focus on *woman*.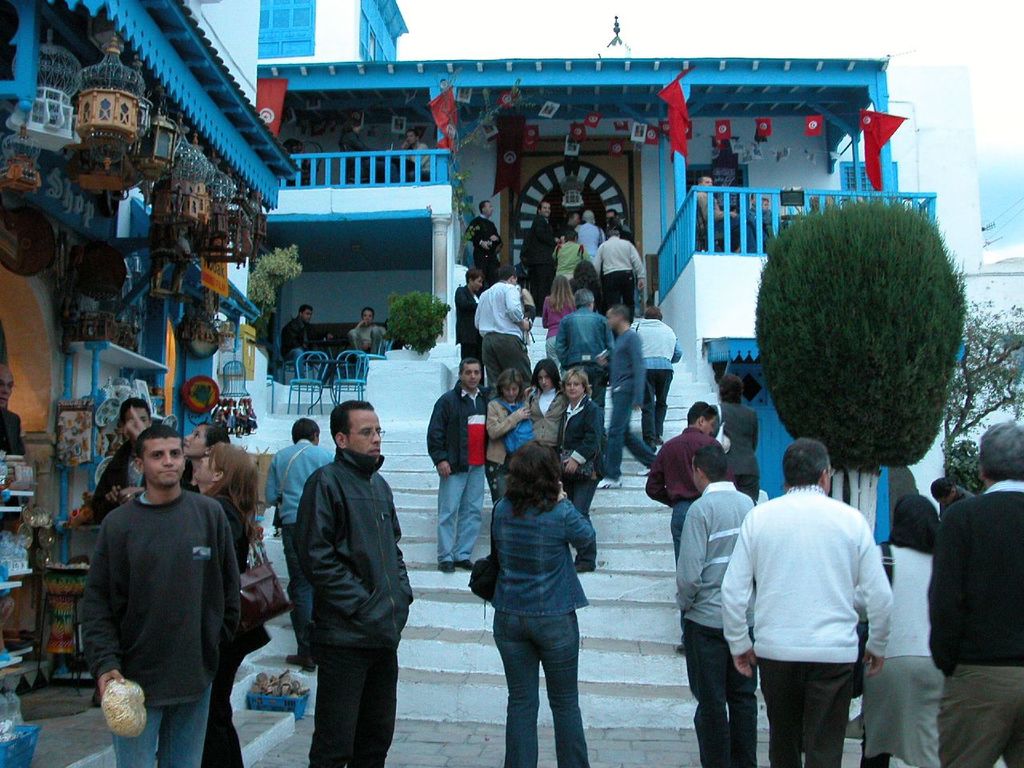
Focused at {"left": 482, "top": 369, "right": 530, "bottom": 514}.
